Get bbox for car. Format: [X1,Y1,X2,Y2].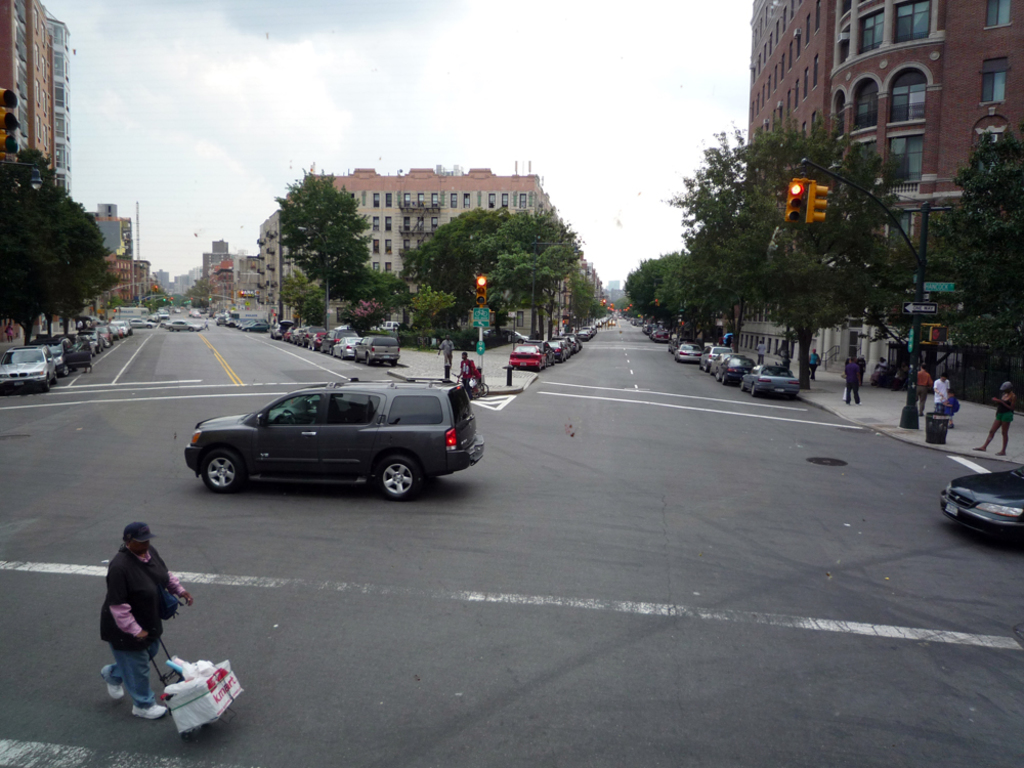
[0,345,60,385].
